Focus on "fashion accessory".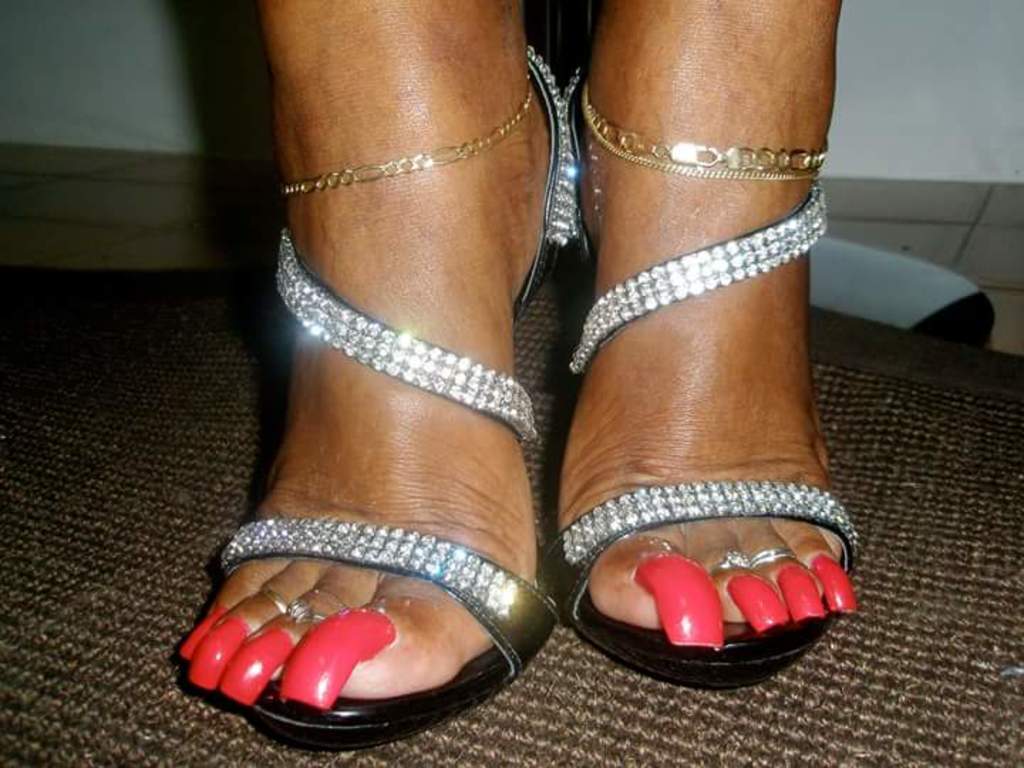
Focused at bbox=(775, 563, 823, 617).
